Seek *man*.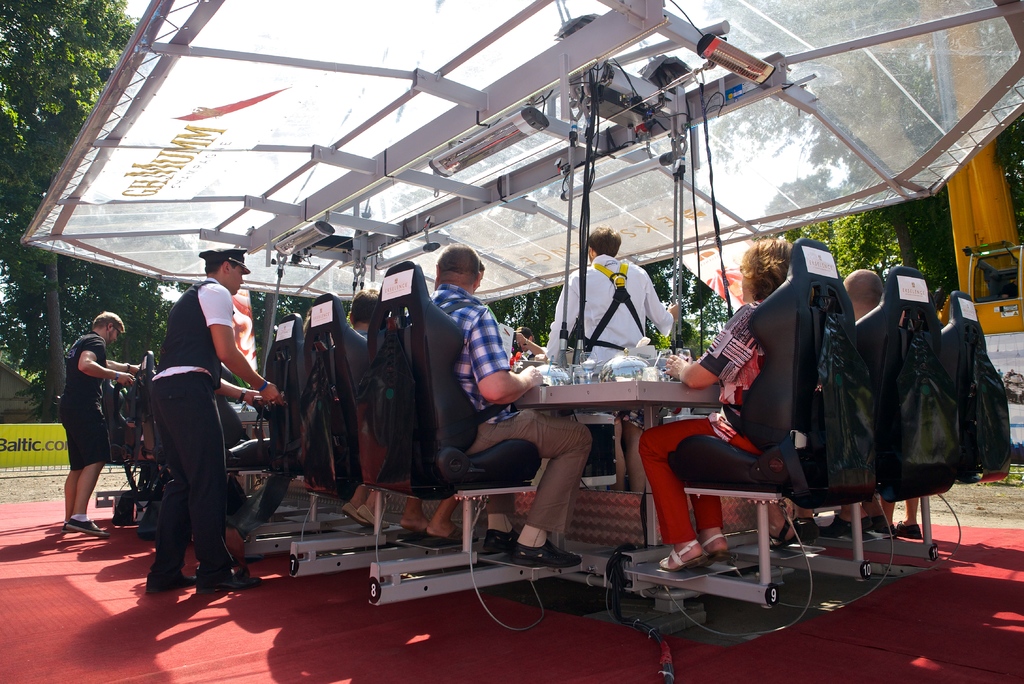
bbox(47, 306, 143, 542).
